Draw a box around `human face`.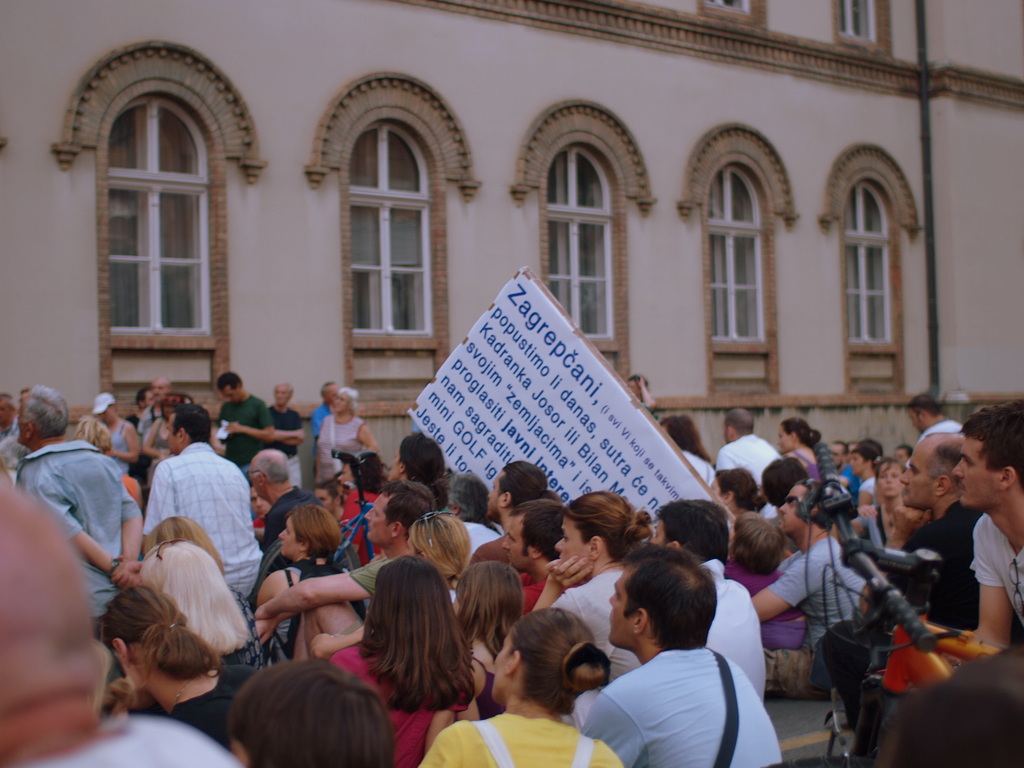
box(152, 378, 175, 406).
